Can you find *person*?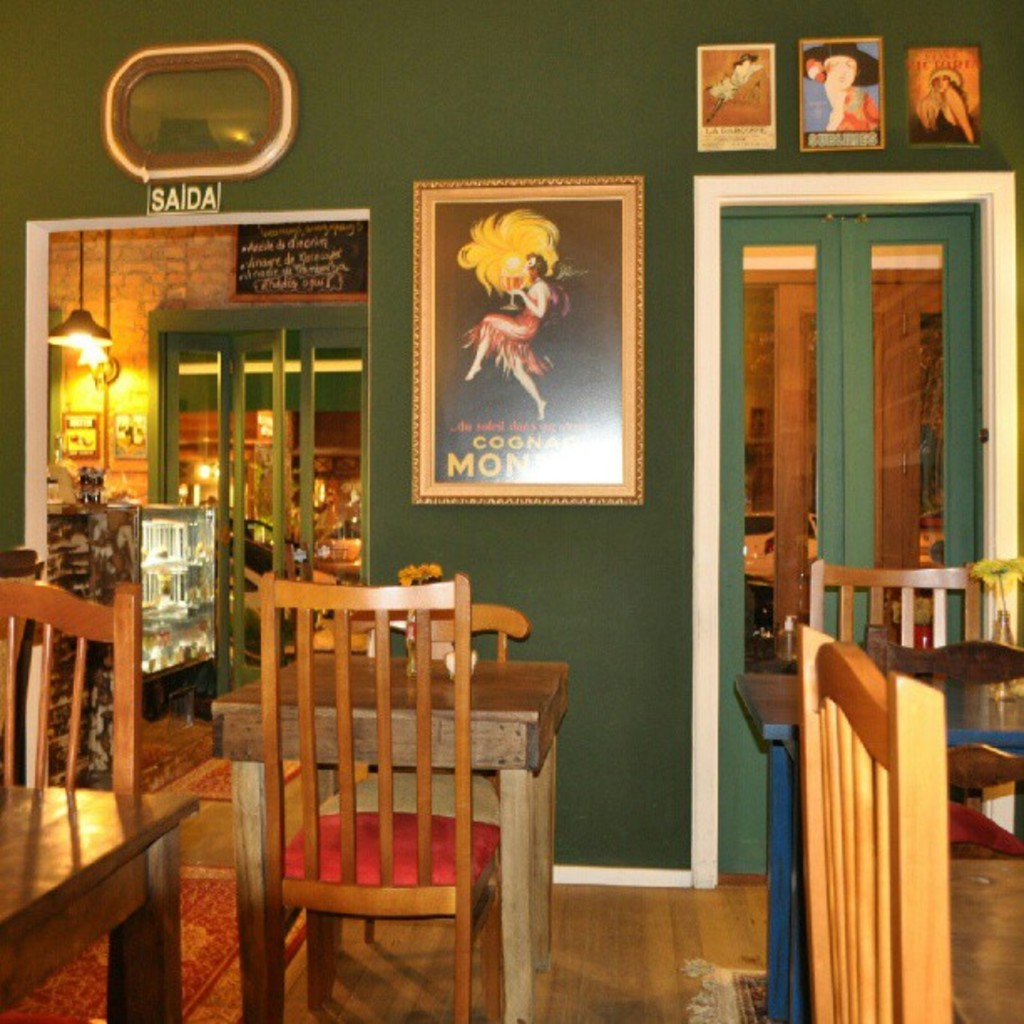
Yes, bounding box: BBox(805, 47, 888, 122).
